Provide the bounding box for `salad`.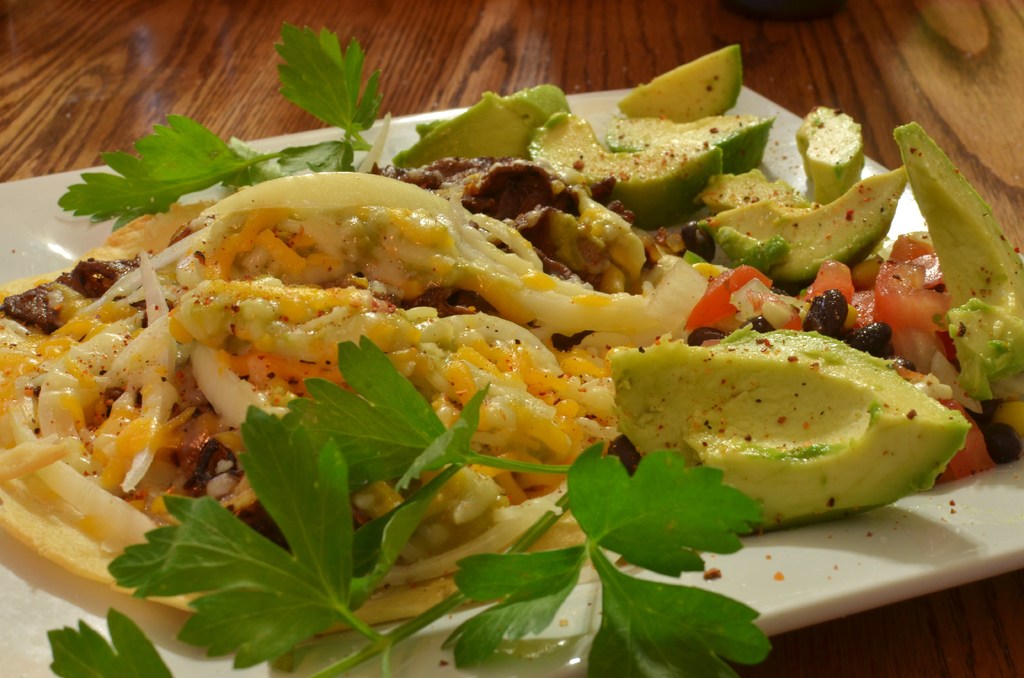
[0,18,1023,677].
